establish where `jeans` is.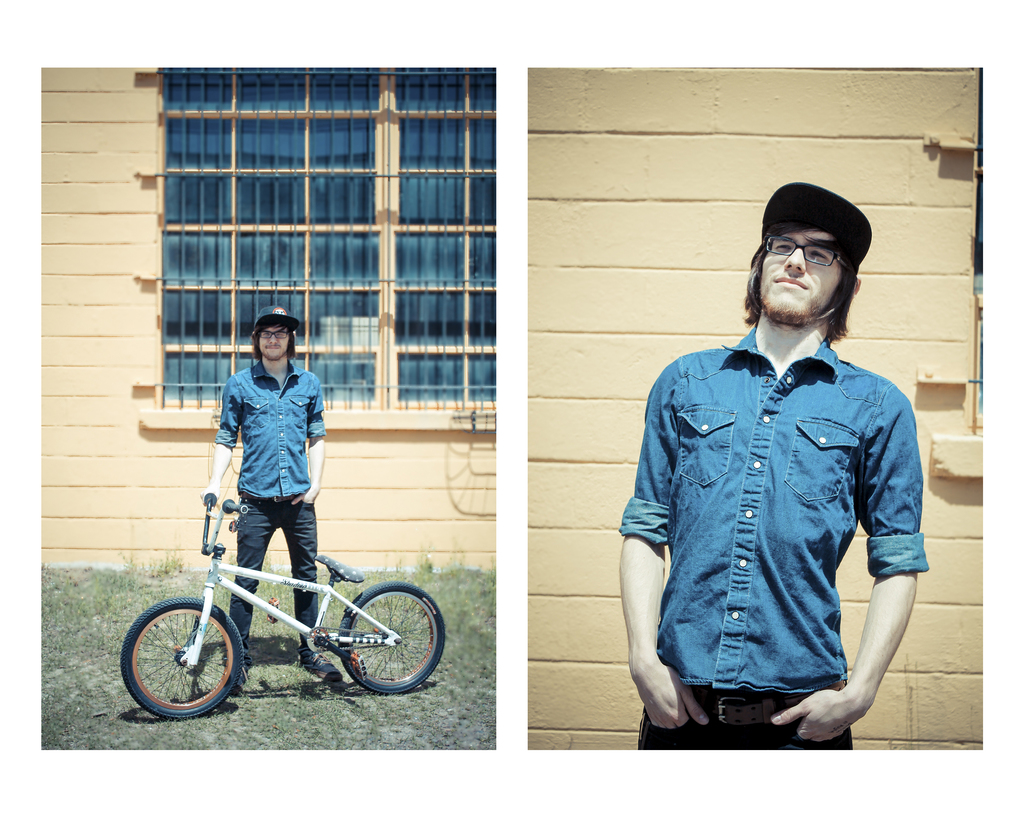
Established at box(634, 683, 858, 747).
